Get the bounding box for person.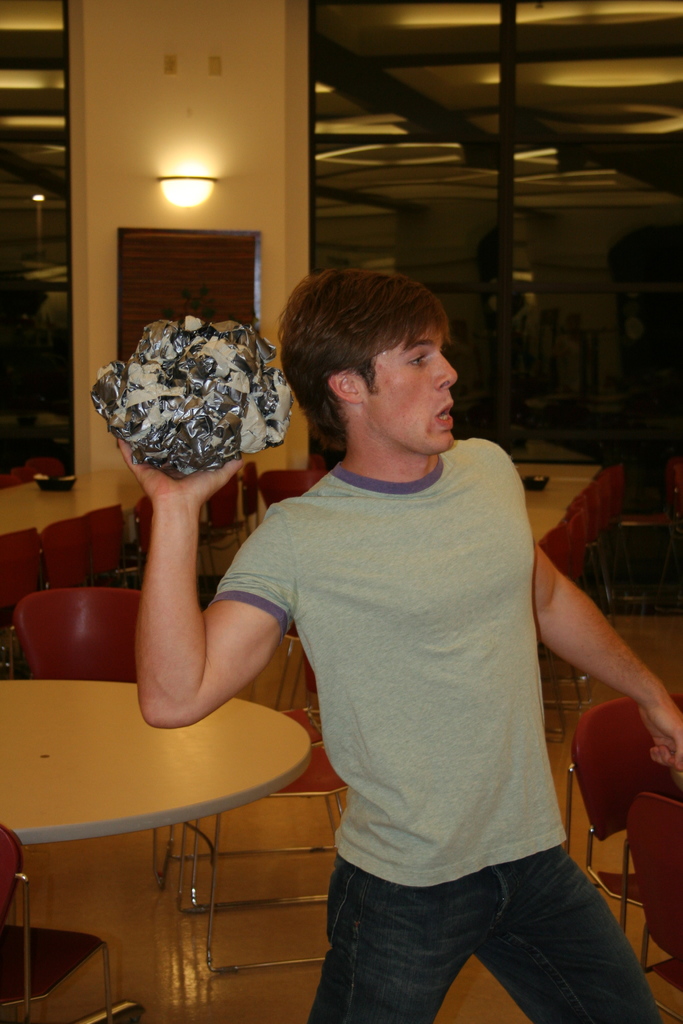
152 186 567 1011.
